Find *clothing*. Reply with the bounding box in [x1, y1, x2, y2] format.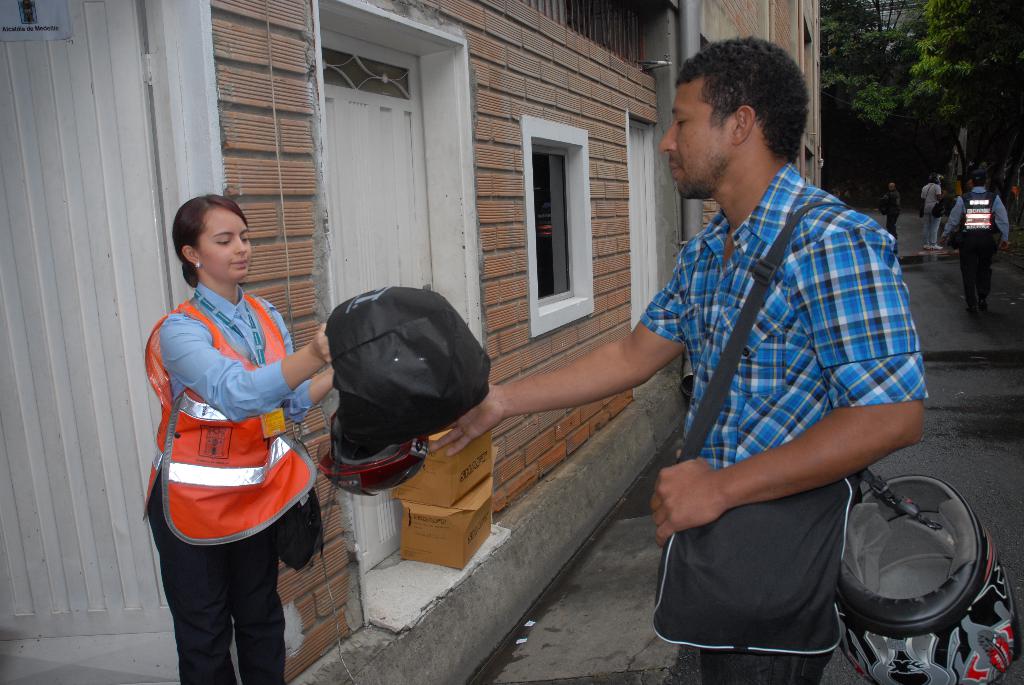
[141, 280, 323, 684].
